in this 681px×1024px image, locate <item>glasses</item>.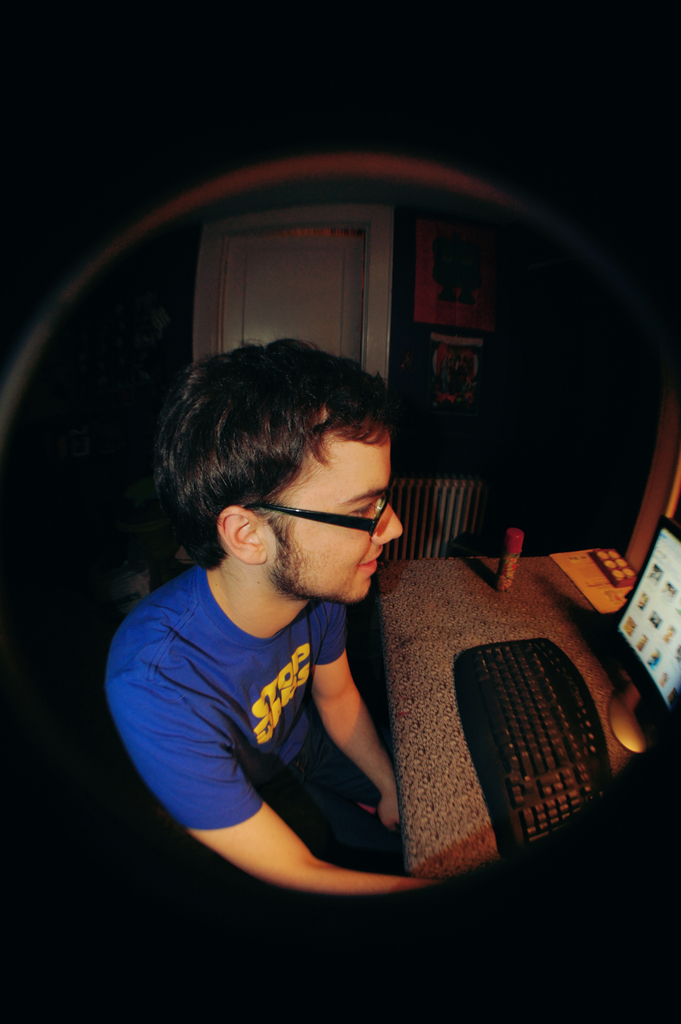
Bounding box: bbox(245, 493, 392, 543).
